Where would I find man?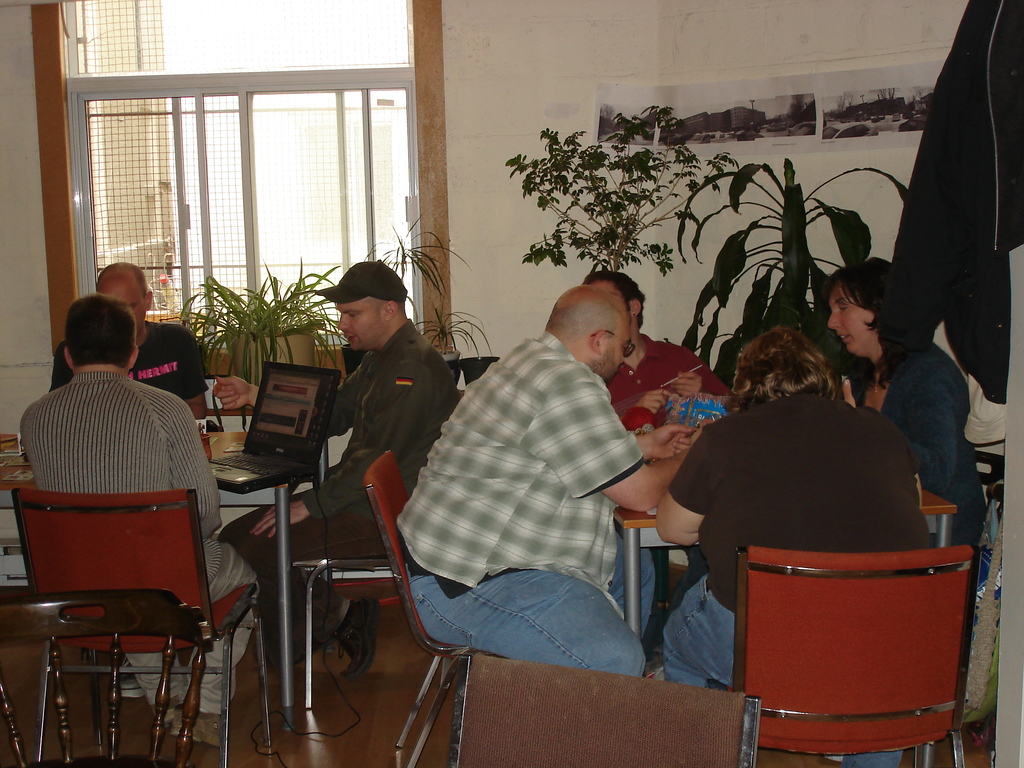
At 17 292 258 746.
